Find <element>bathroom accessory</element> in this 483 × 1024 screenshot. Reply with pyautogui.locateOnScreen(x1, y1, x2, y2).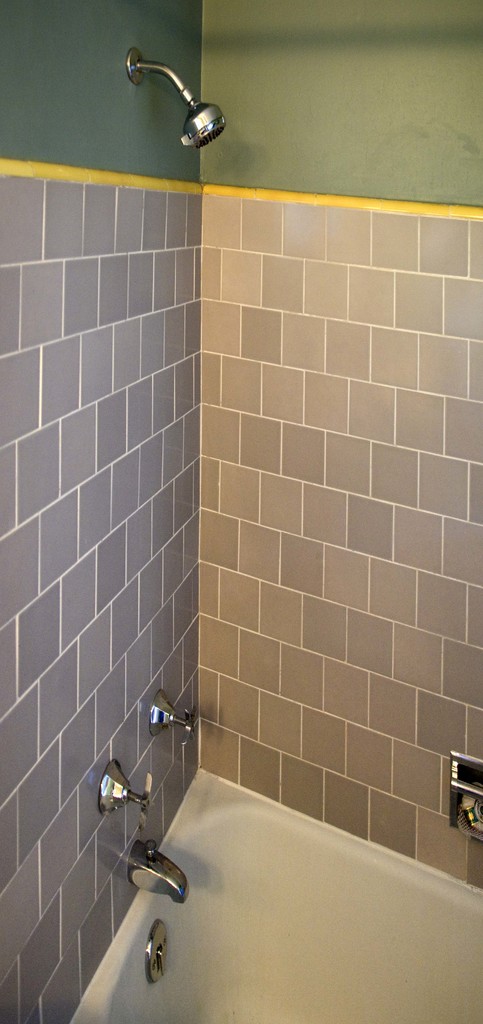
pyautogui.locateOnScreen(119, 833, 202, 914).
